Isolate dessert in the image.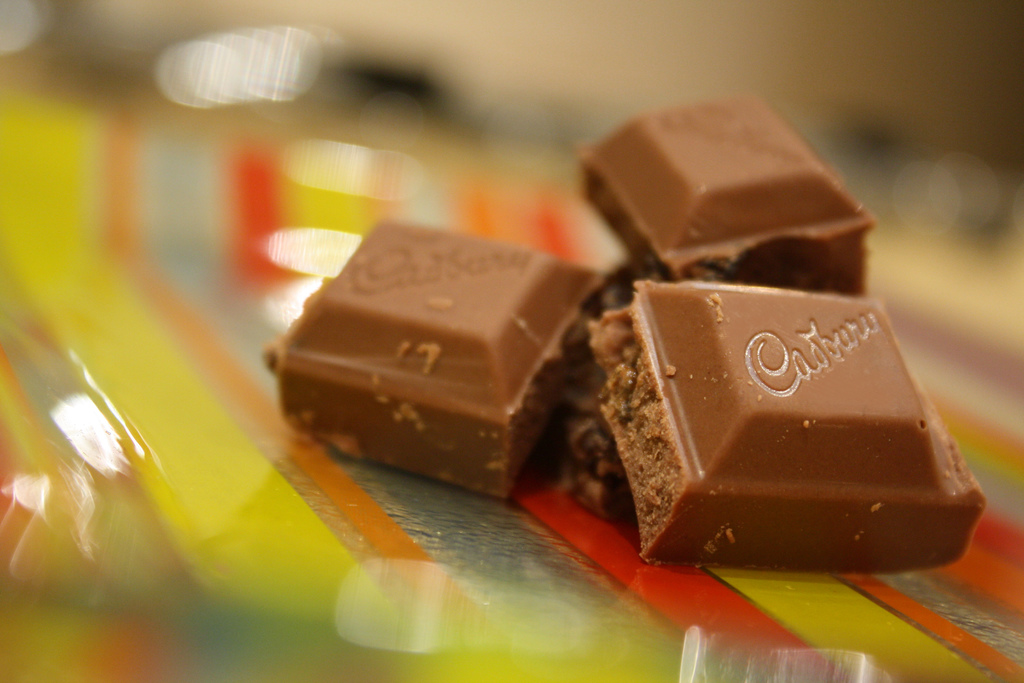
Isolated region: {"x1": 564, "y1": 88, "x2": 868, "y2": 293}.
